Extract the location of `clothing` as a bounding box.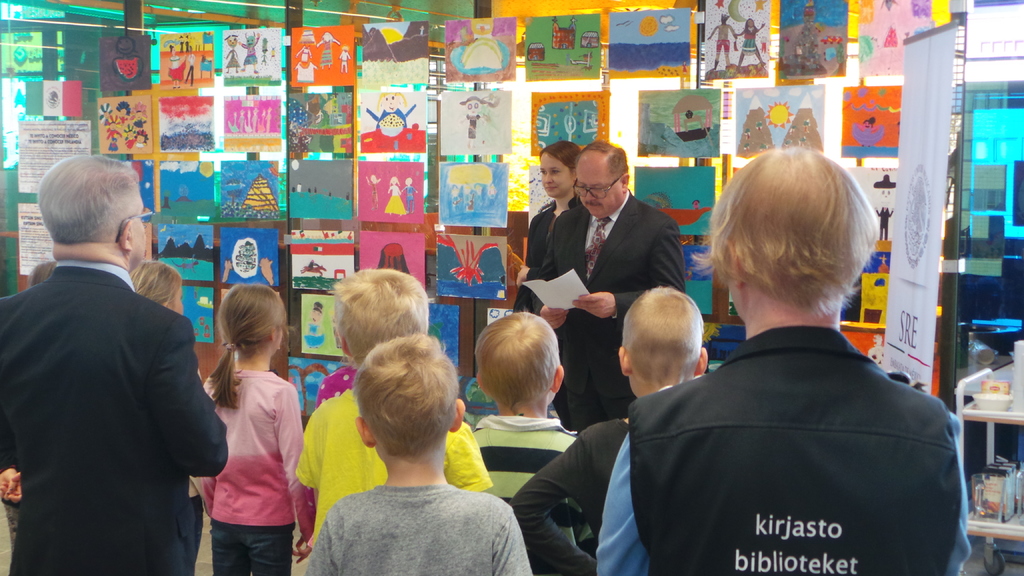
pyautogui.locateOnScreen(216, 357, 343, 571).
